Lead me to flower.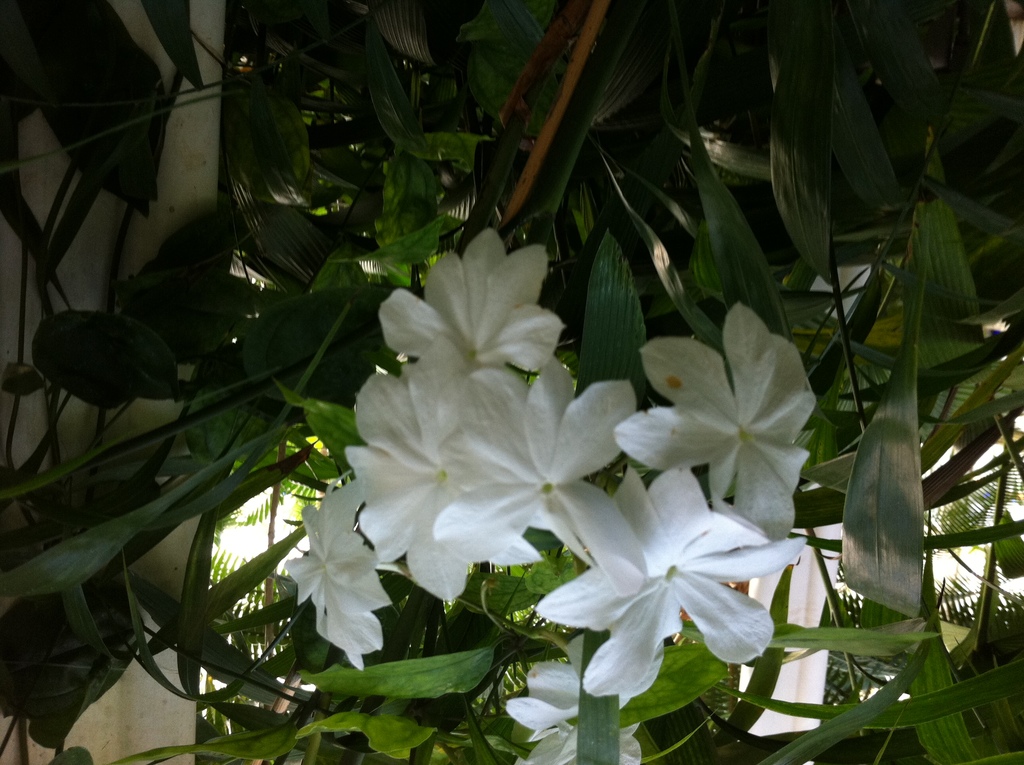
Lead to <bbox>348, 339, 509, 609</bbox>.
